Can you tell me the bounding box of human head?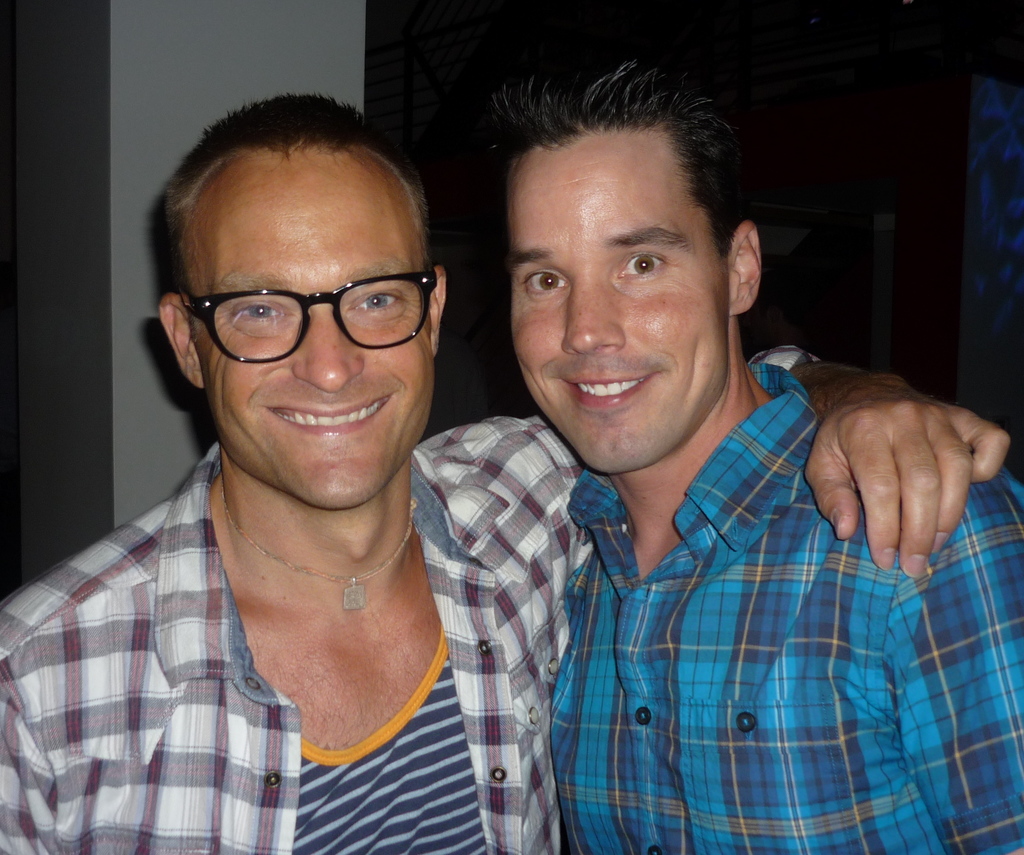
(left=508, top=66, right=767, bottom=474).
